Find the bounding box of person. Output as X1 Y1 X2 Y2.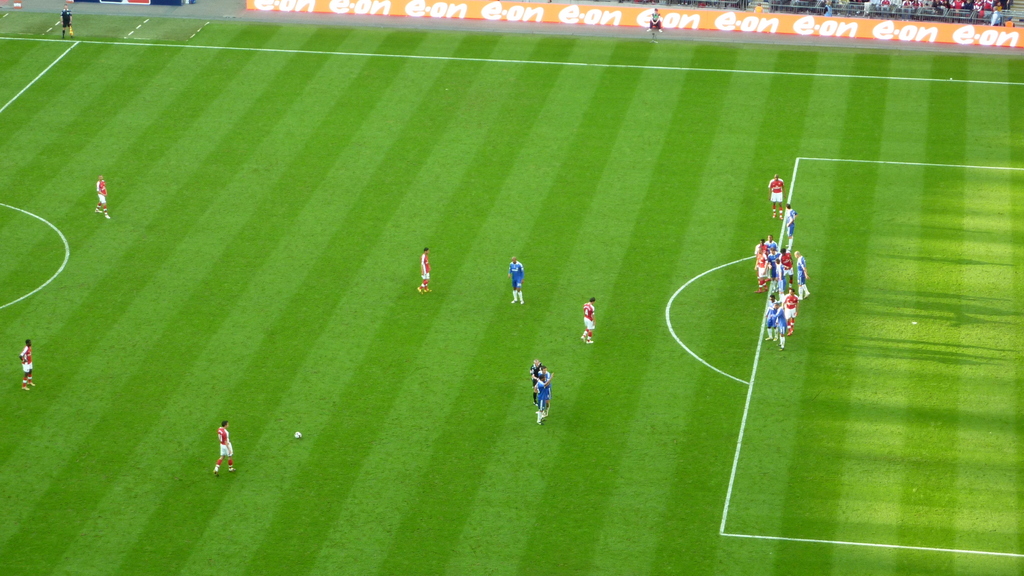
19 335 33 389.
